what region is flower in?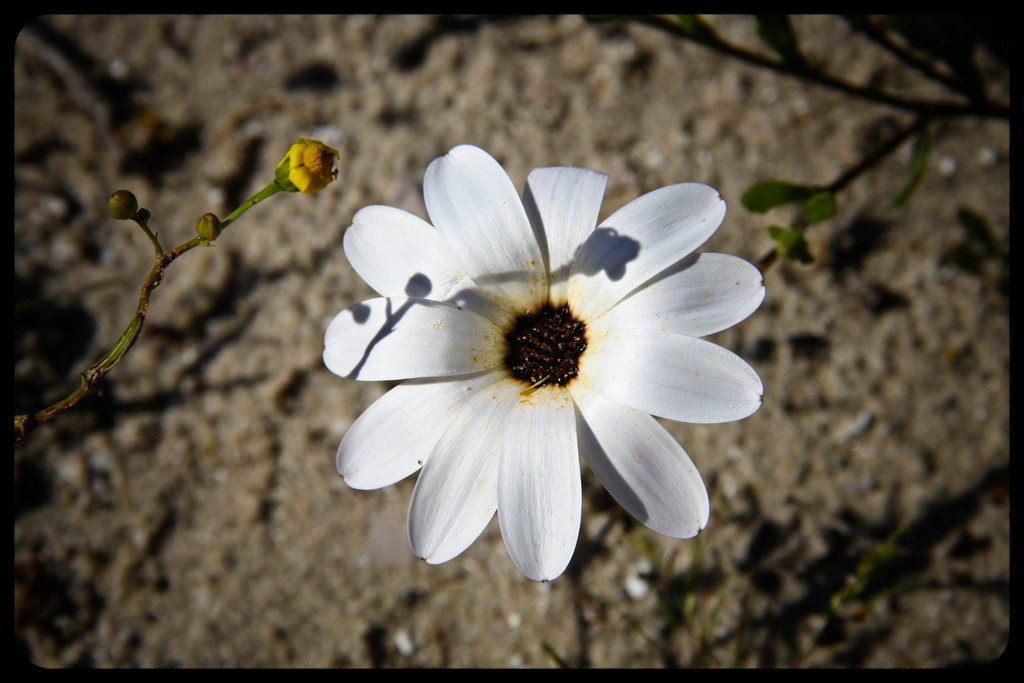
select_region(312, 145, 780, 595).
